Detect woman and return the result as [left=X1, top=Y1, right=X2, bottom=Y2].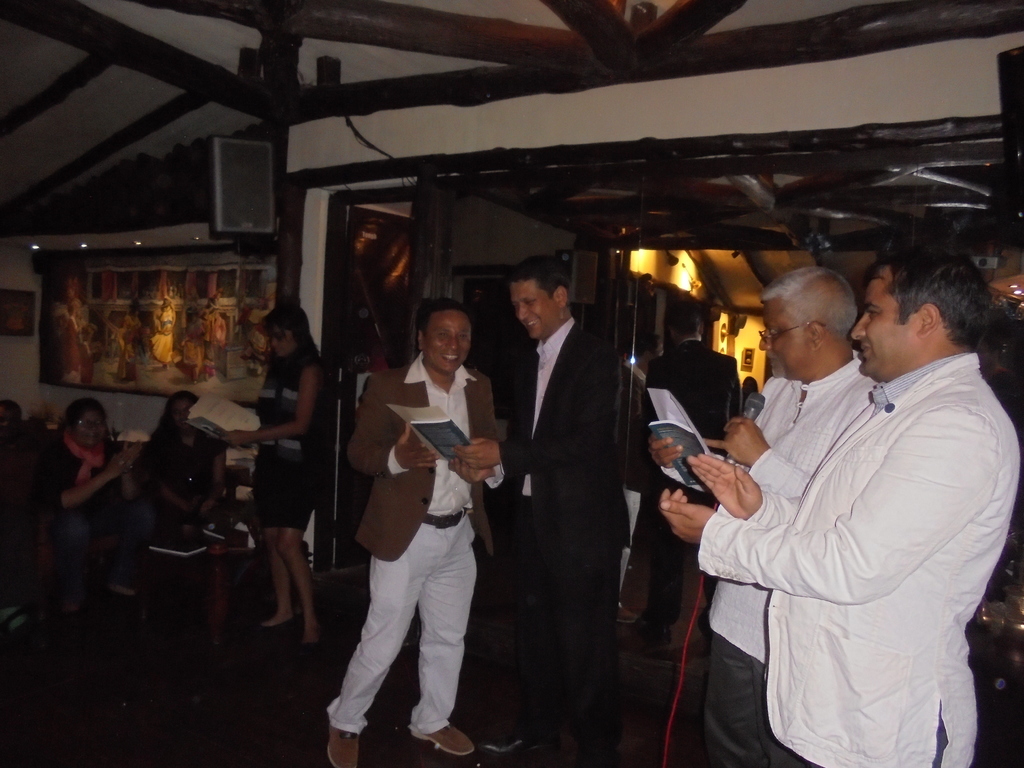
[left=191, top=292, right=225, bottom=352].
